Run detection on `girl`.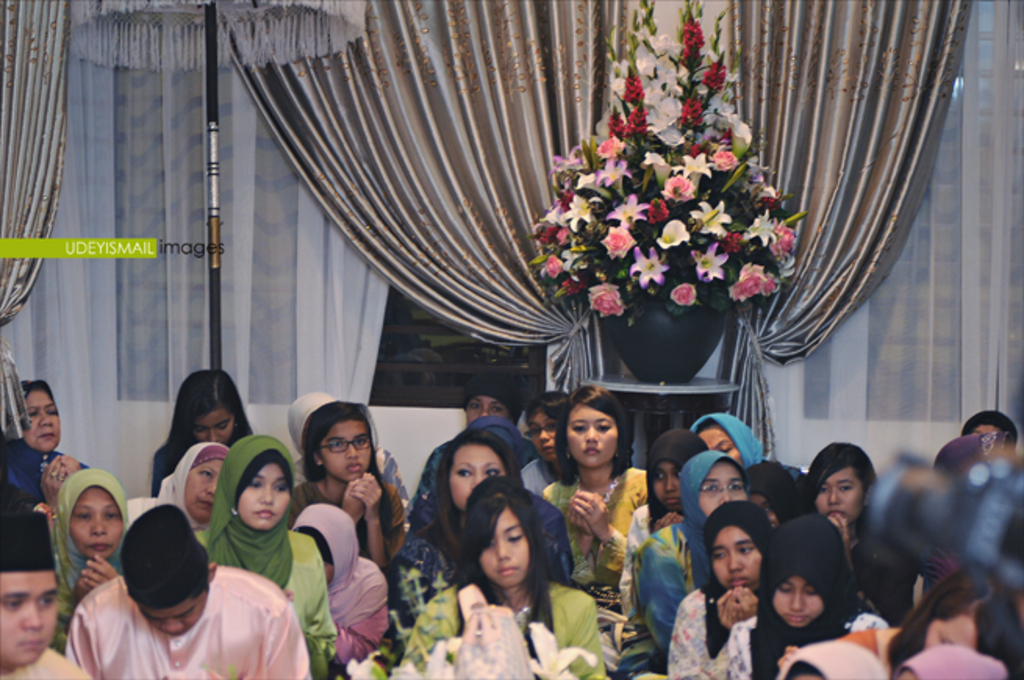
Result: 289,399,405,578.
